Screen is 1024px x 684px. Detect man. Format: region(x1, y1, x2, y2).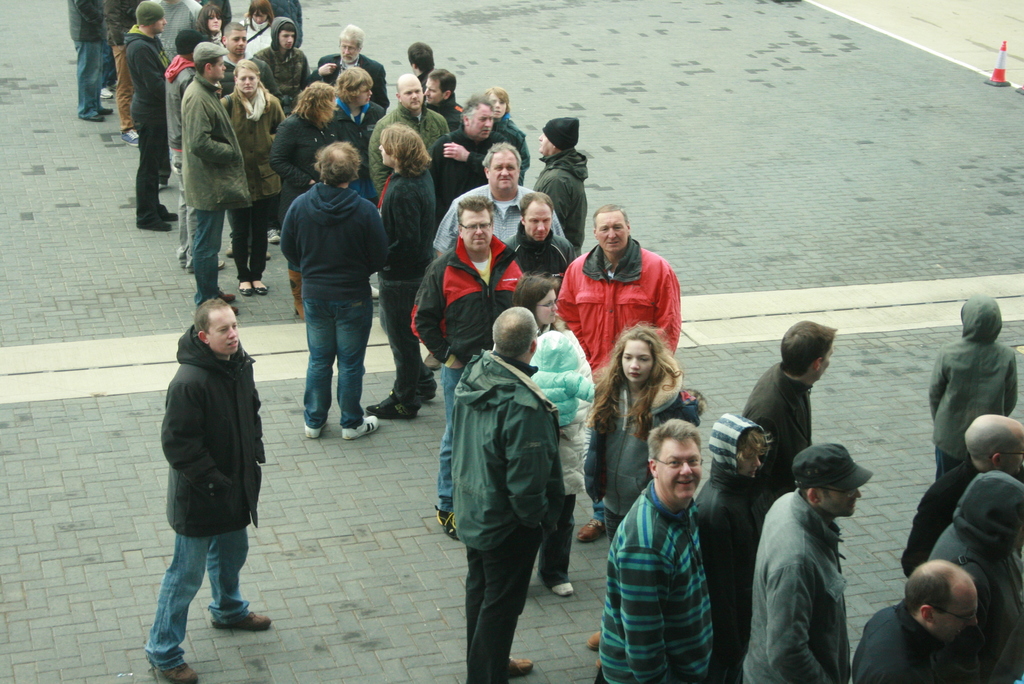
region(148, 299, 271, 683).
